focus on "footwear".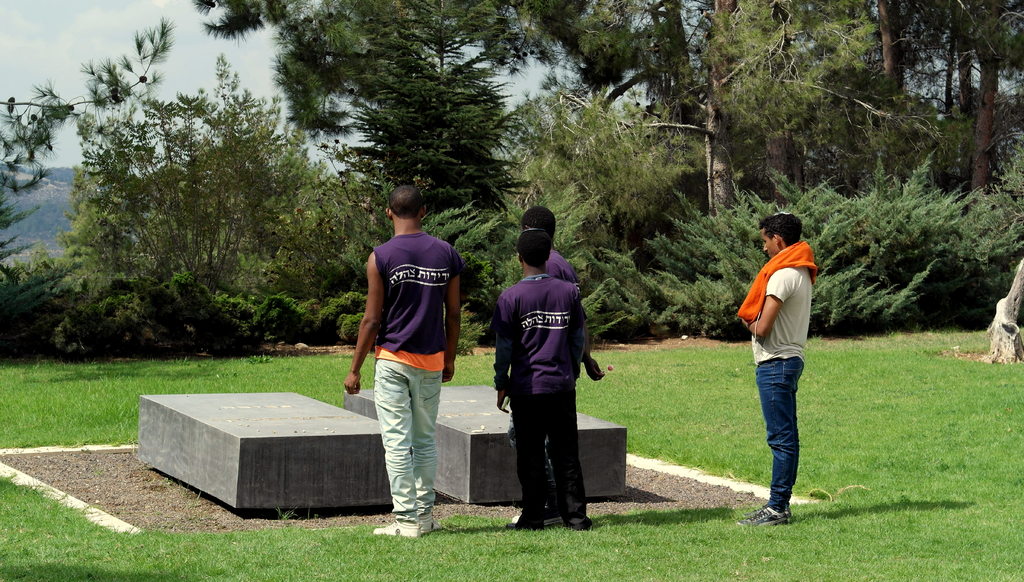
Focused at BBox(542, 504, 559, 526).
